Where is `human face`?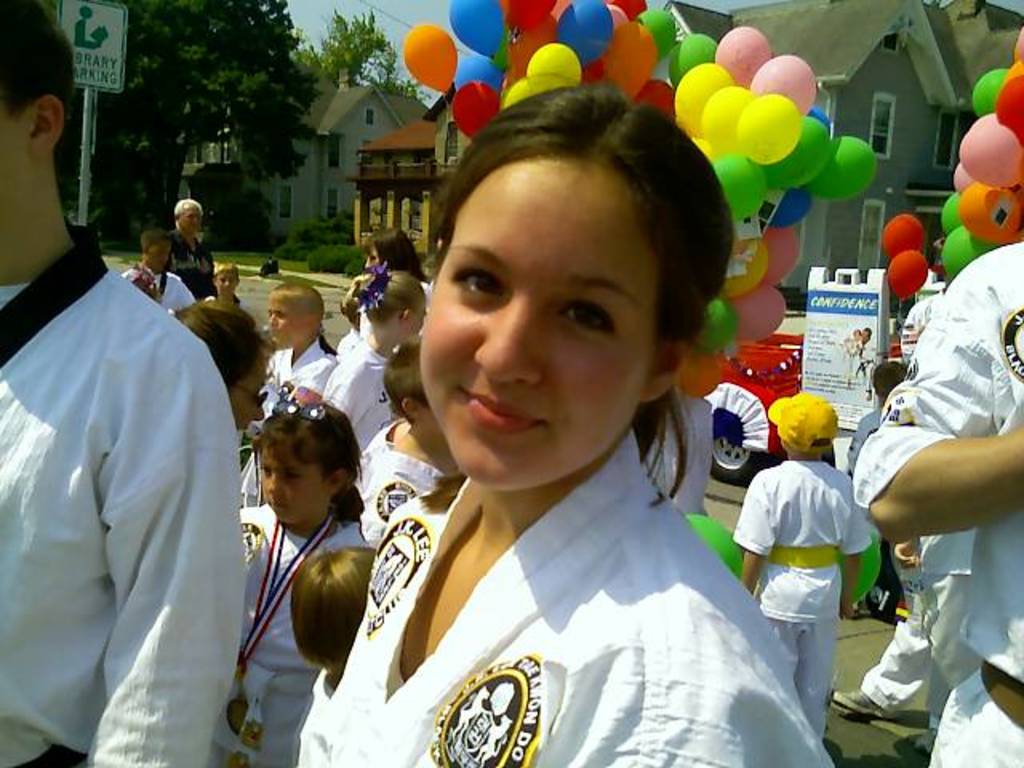
l=264, t=299, r=306, b=349.
